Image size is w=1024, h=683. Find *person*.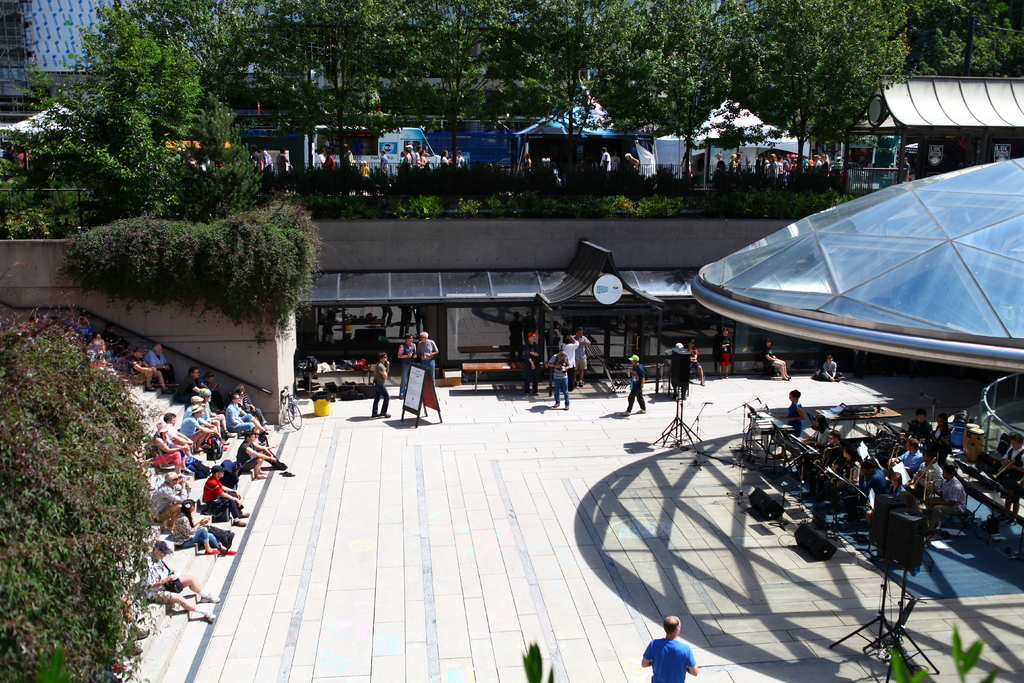
(688, 337, 705, 383).
